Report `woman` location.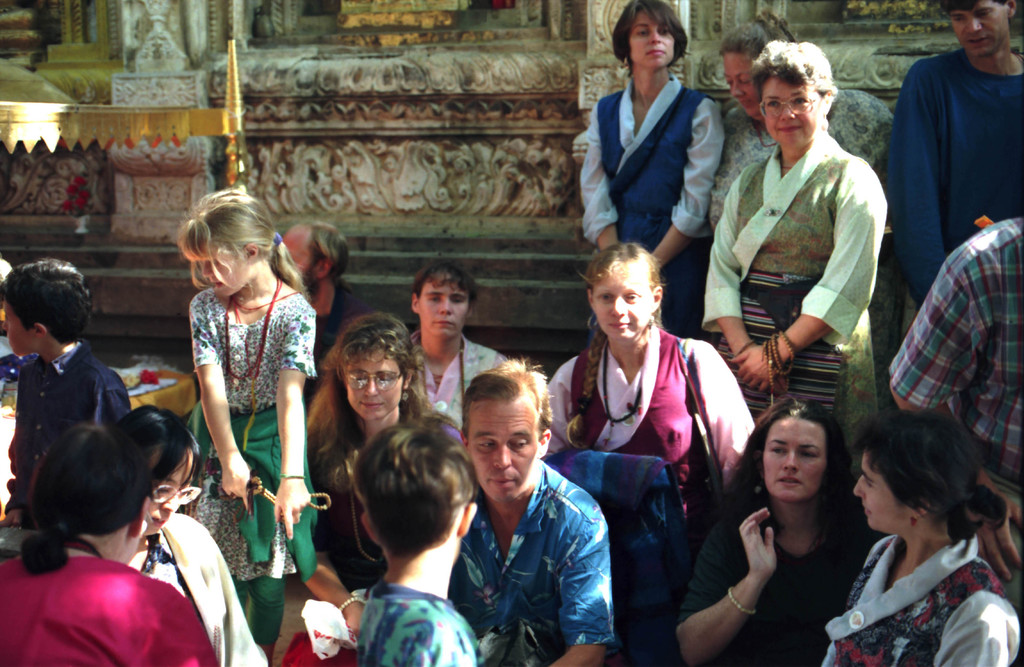
Report: region(541, 241, 762, 550).
